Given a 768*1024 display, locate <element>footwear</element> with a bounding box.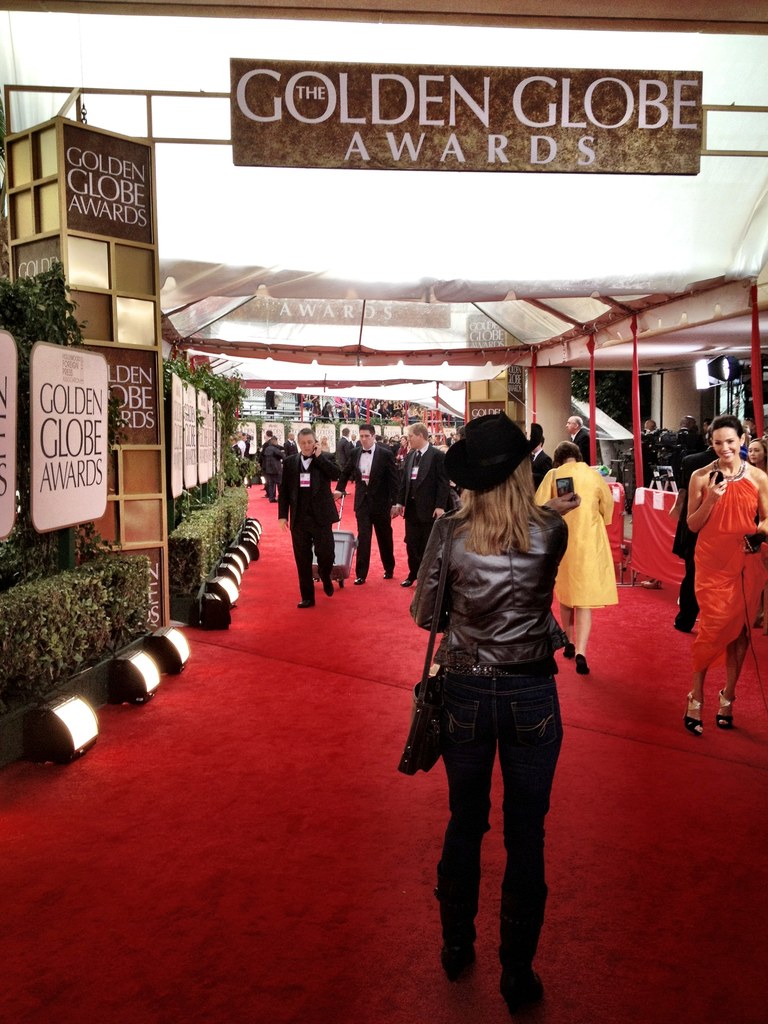
Located: pyautogui.locateOnScreen(562, 641, 574, 660).
